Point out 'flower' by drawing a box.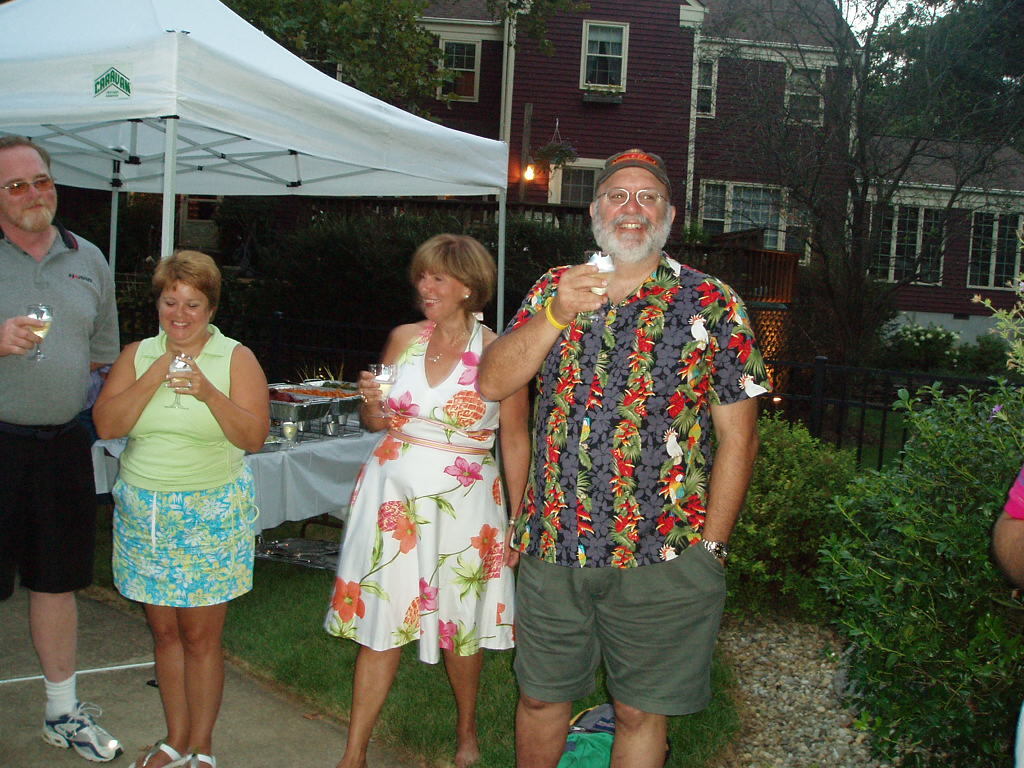
<bbox>467, 518, 501, 564</bbox>.
